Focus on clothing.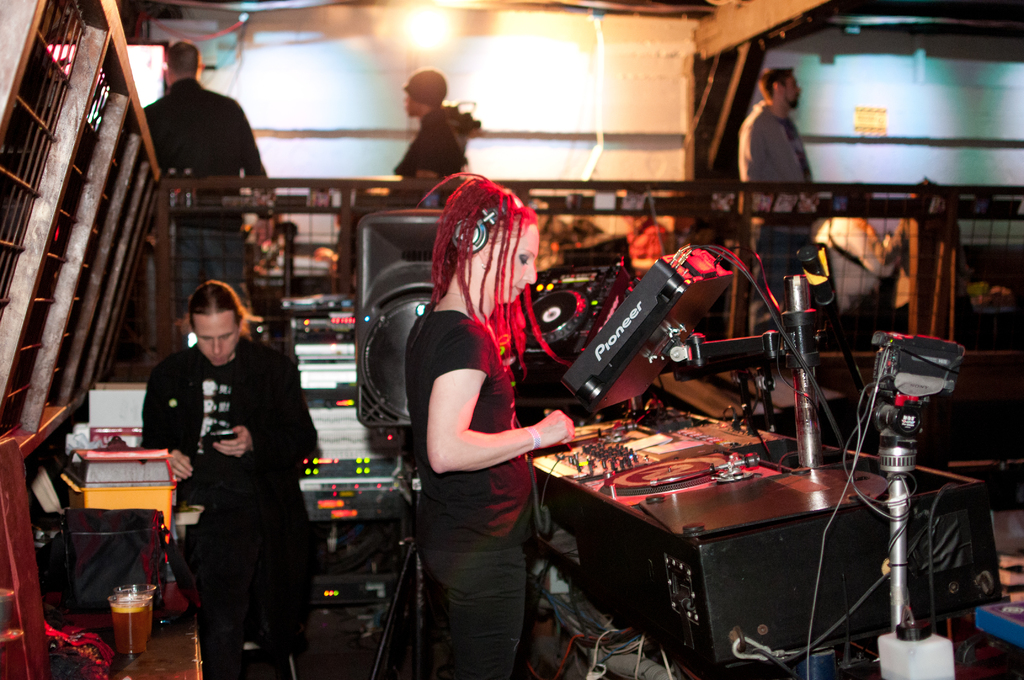
Focused at <box>738,101,815,184</box>.
